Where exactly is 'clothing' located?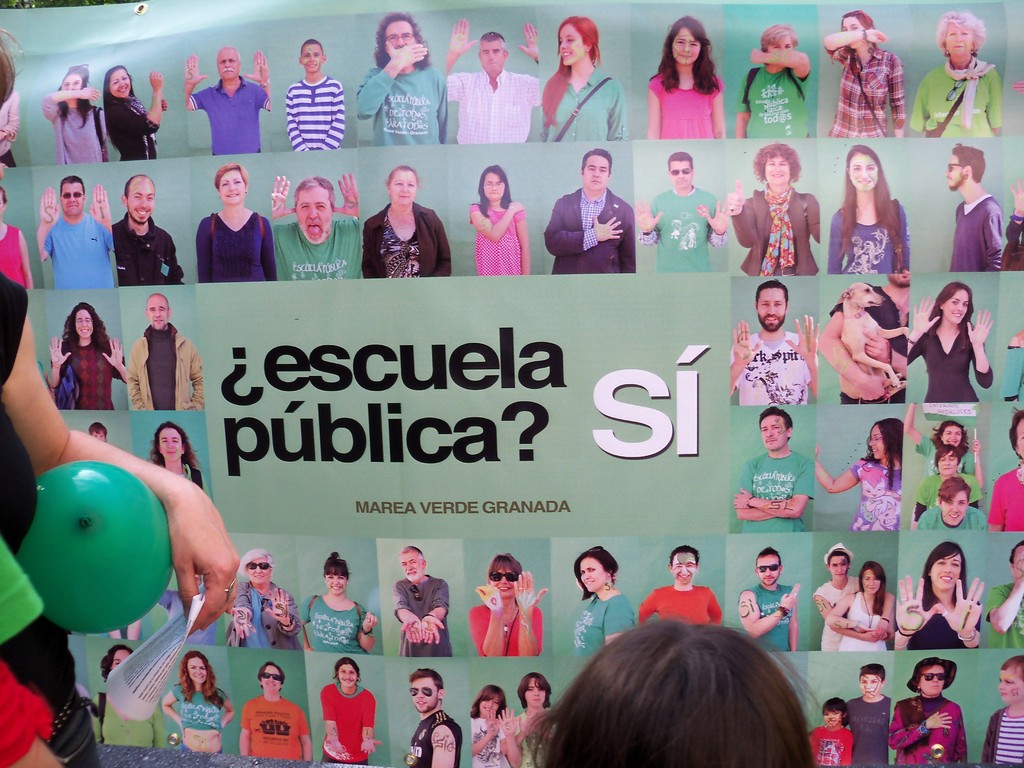
Its bounding box is (left=983, top=699, right=1023, bottom=767).
